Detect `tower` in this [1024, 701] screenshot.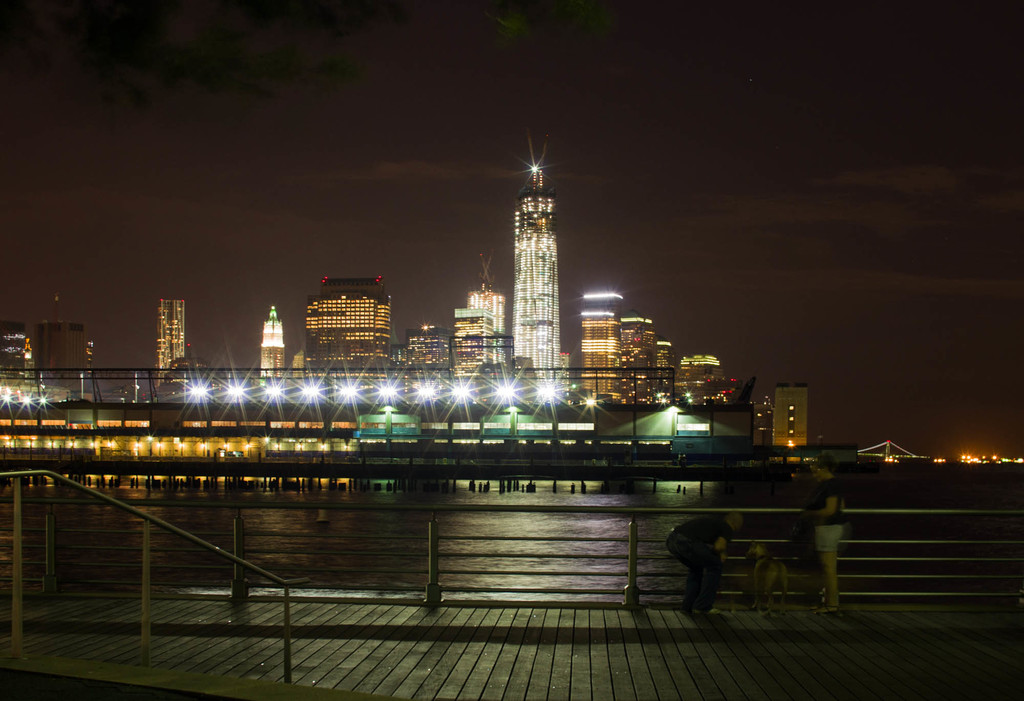
Detection: box(657, 350, 739, 407).
